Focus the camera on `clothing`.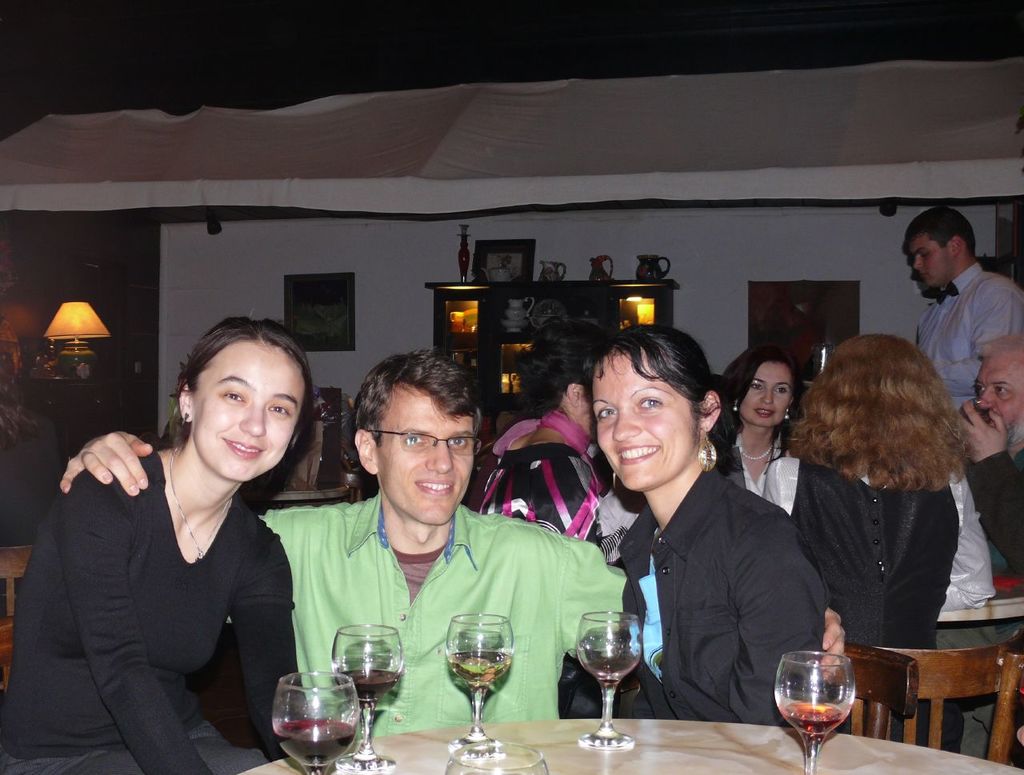
Focus region: region(6, 414, 60, 544).
